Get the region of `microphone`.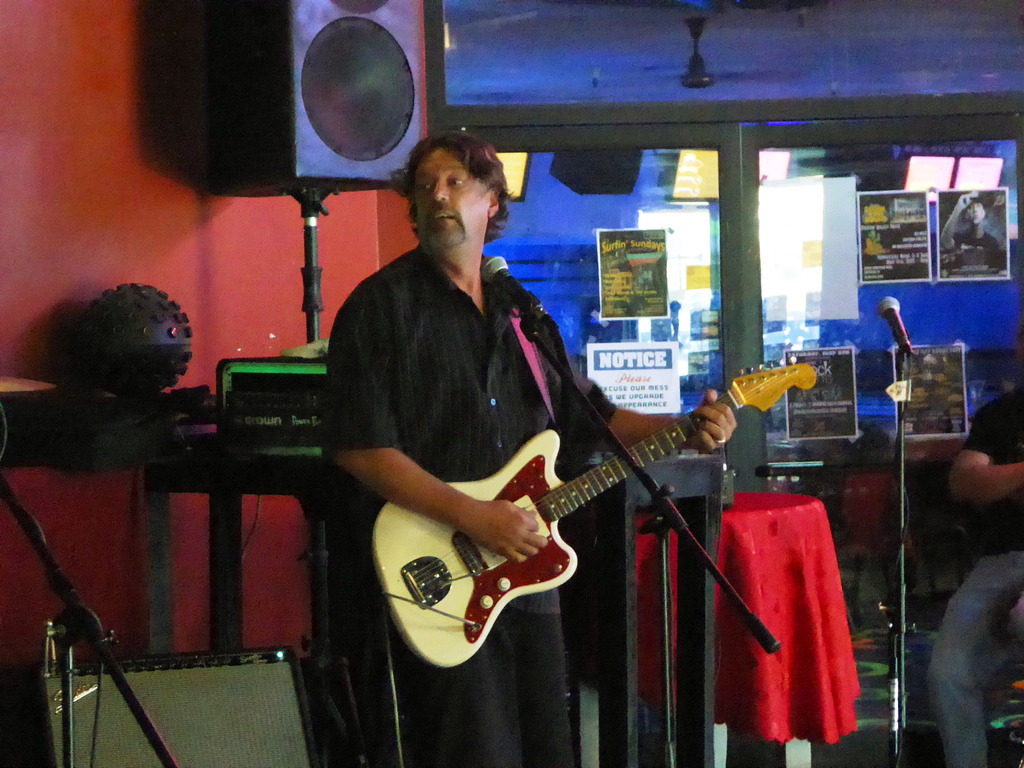
(x1=477, y1=252, x2=545, y2=313).
